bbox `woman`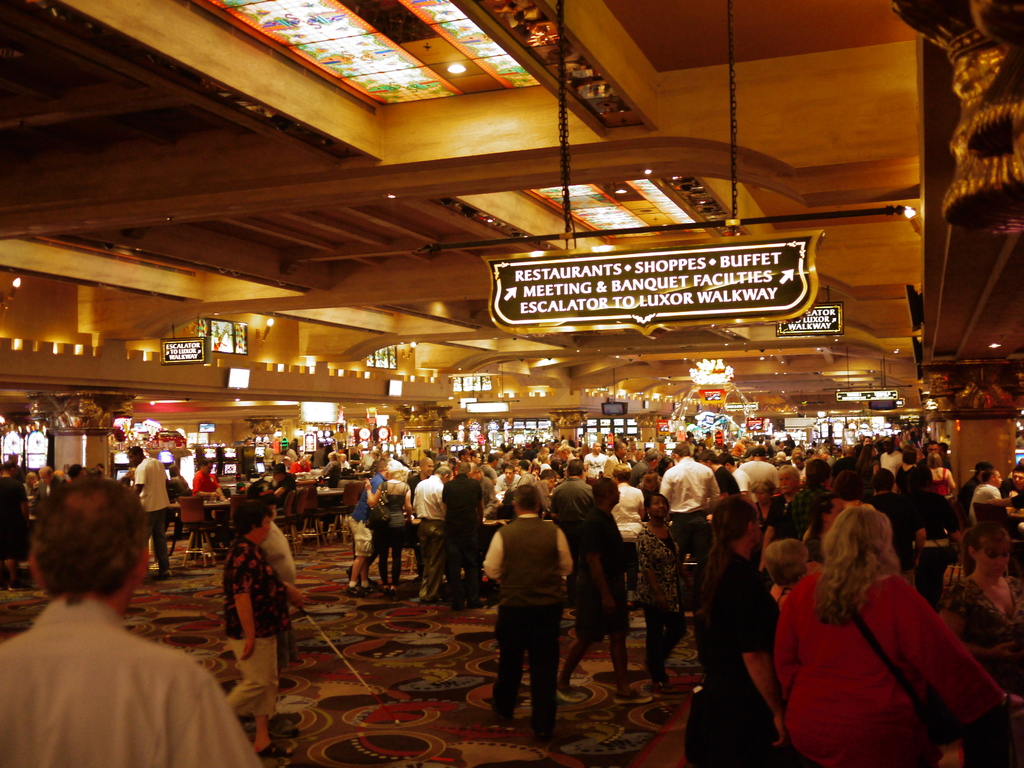
[left=797, top=460, right=846, bottom=541]
